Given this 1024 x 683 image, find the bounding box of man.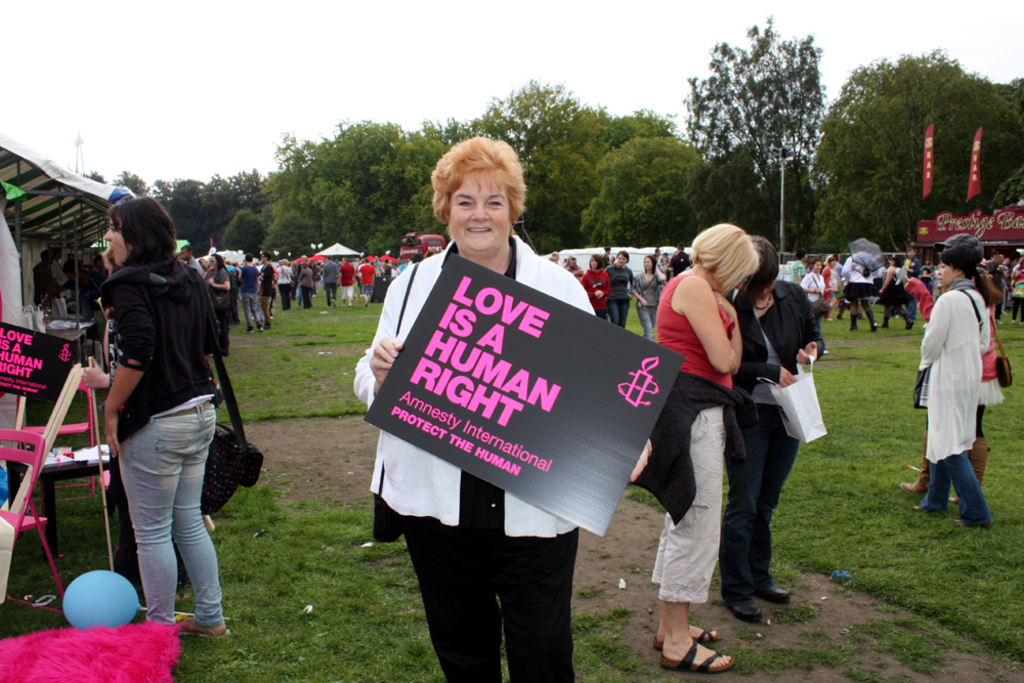
(left=318, top=254, right=338, bottom=309).
